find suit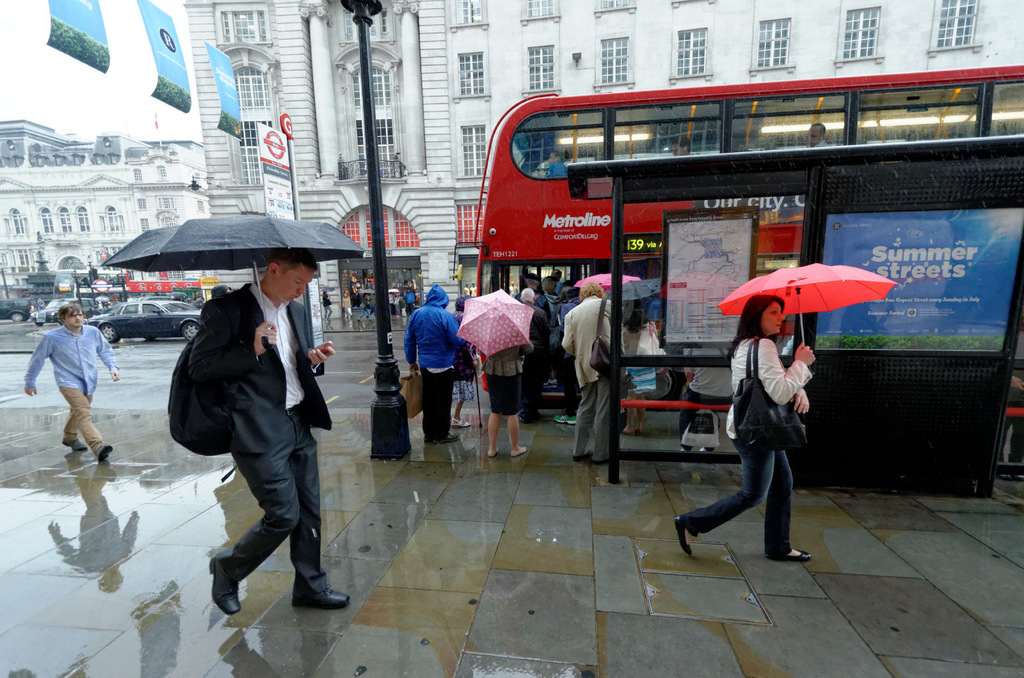
box=[557, 293, 626, 458]
